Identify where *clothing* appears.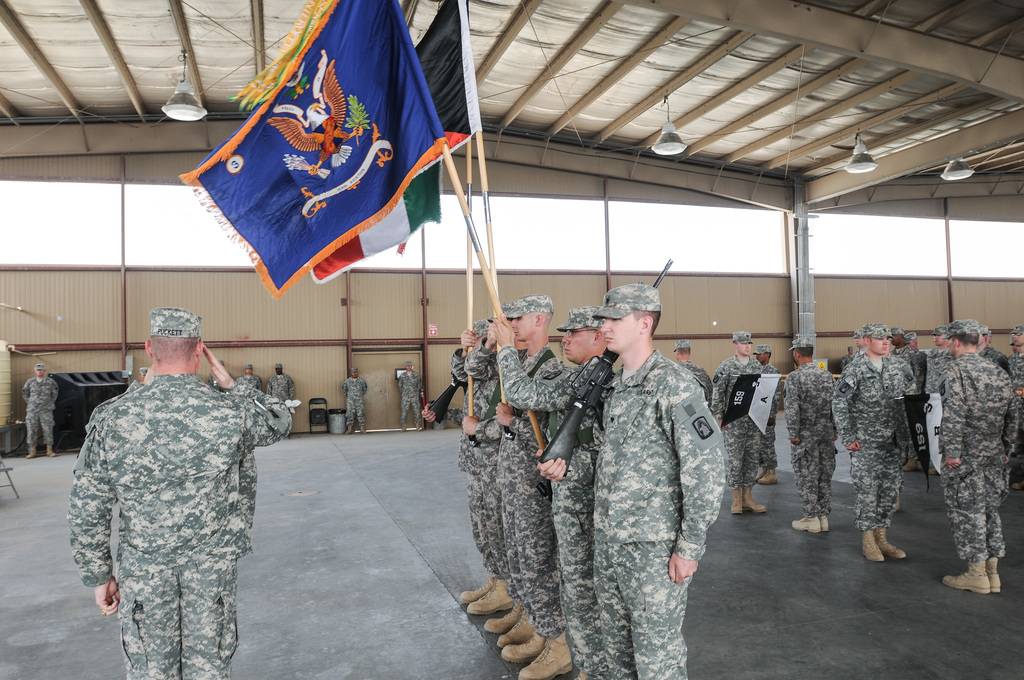
Appears at l=396, t=368, r=421, b=428.
